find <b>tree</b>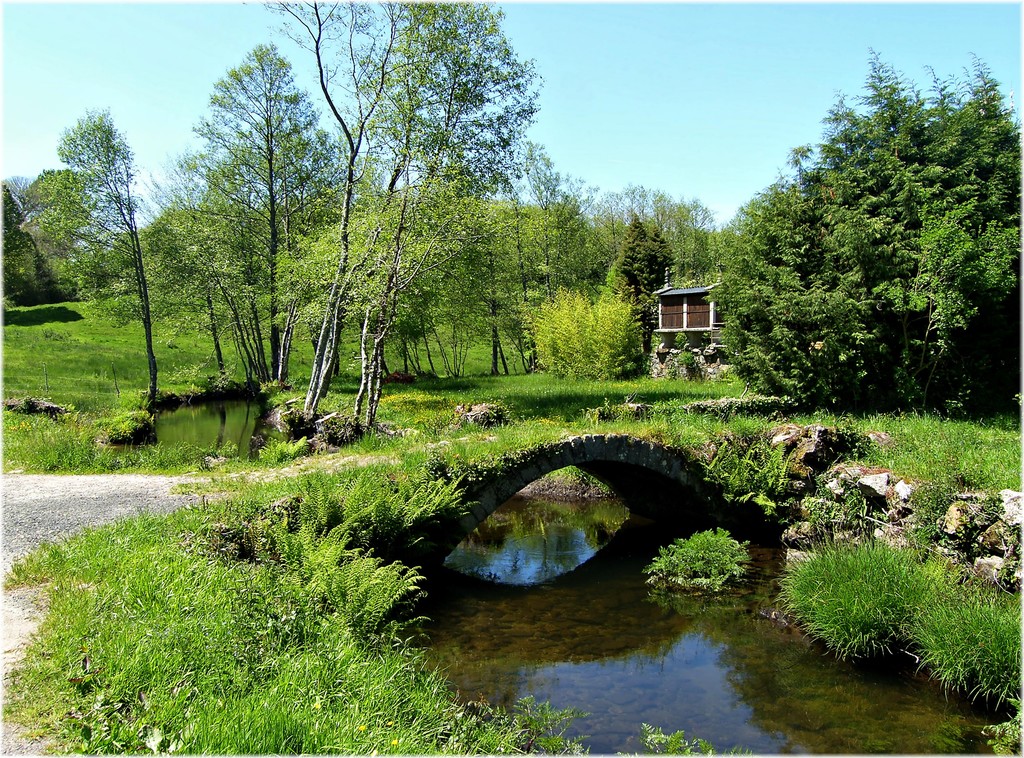
crop(169, 33, 362, 378)
